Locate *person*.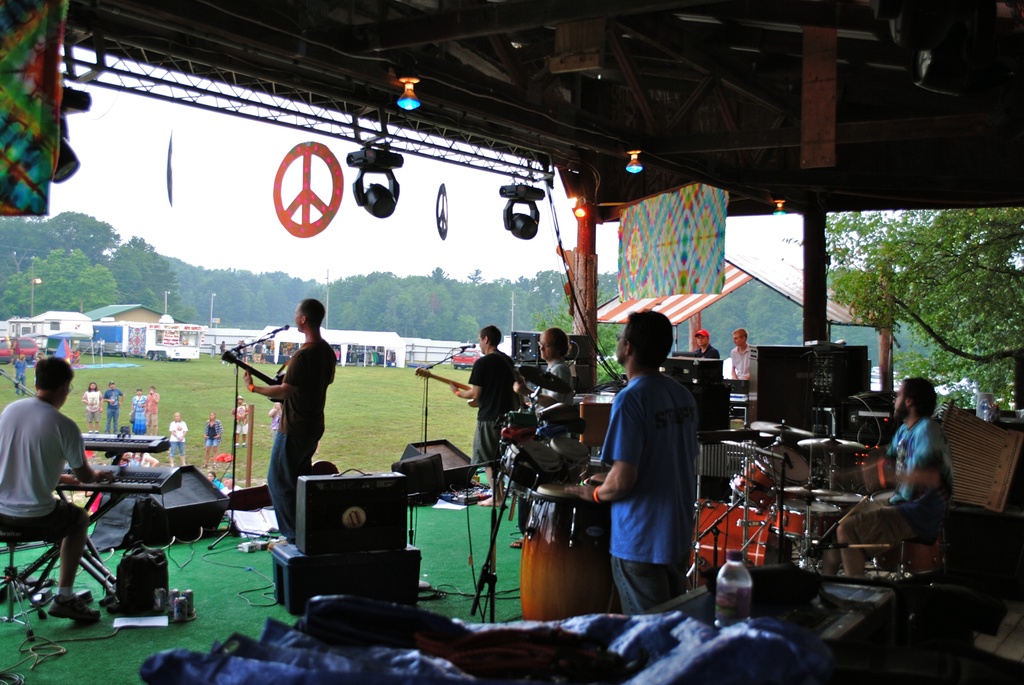
Bounding box: x1=535, y1=331, x2=577, y2=396.
